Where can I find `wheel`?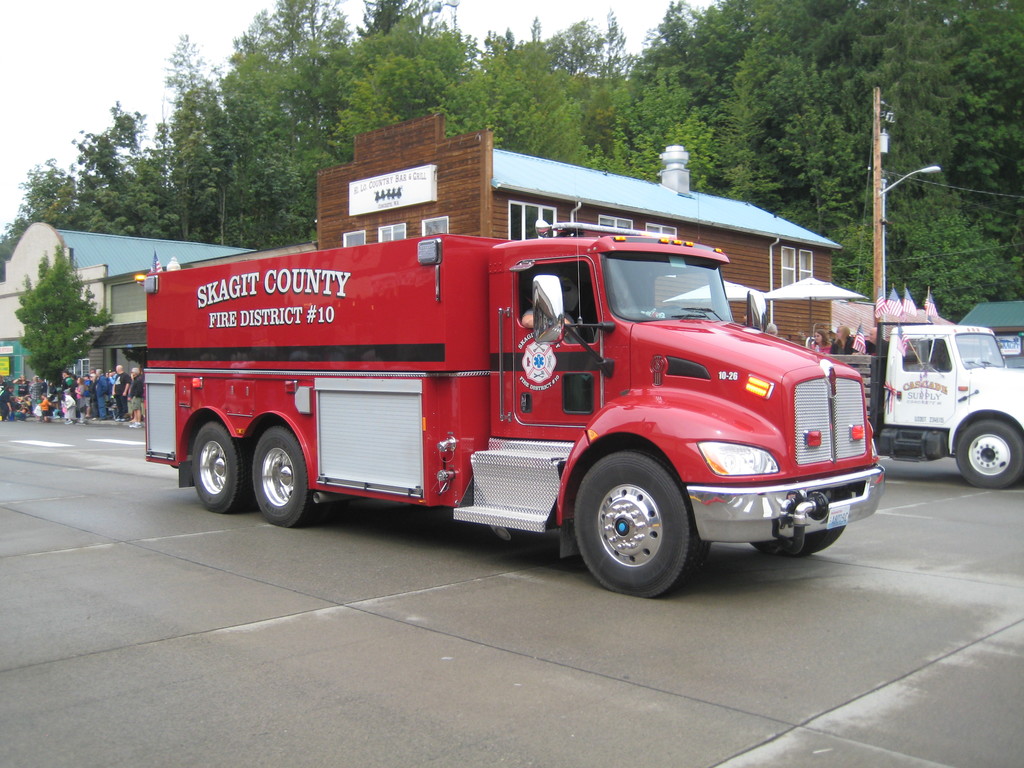
You can find it at 572, 460, 696, 587.
